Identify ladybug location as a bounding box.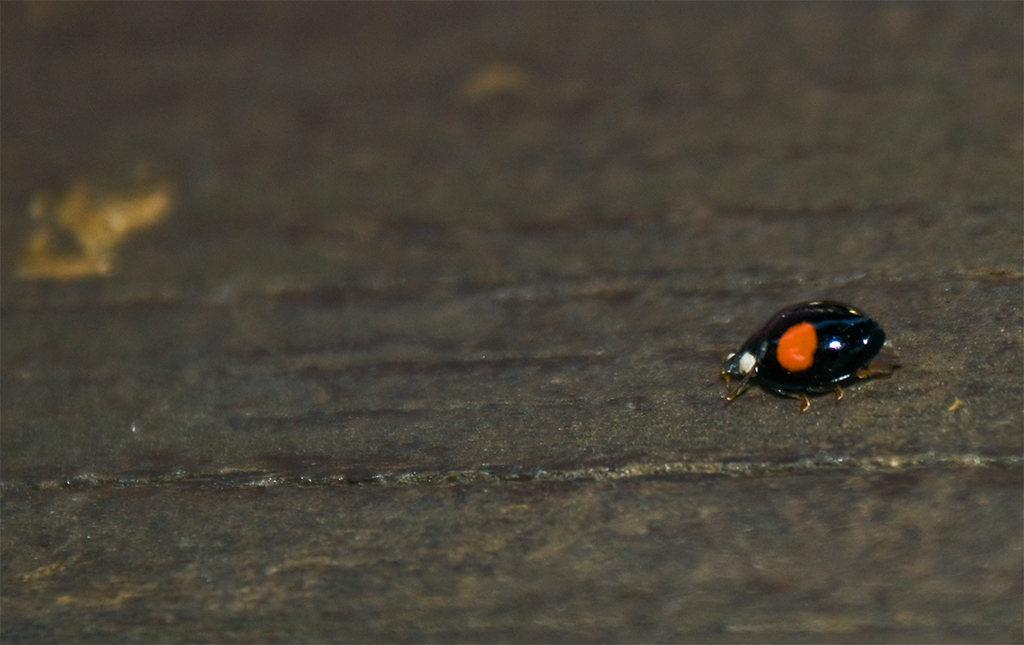
[left=713, top=300, right=896, bottom=418].
